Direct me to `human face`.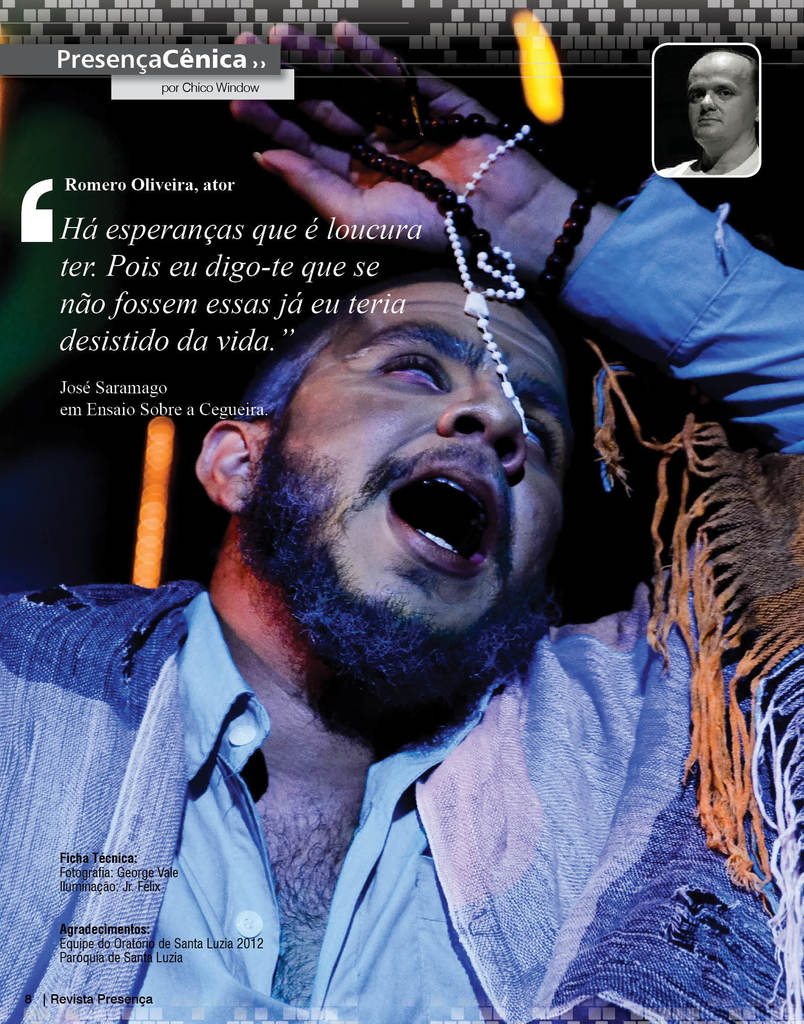
Direction: <region>264, 279, 577, 668</region>.
